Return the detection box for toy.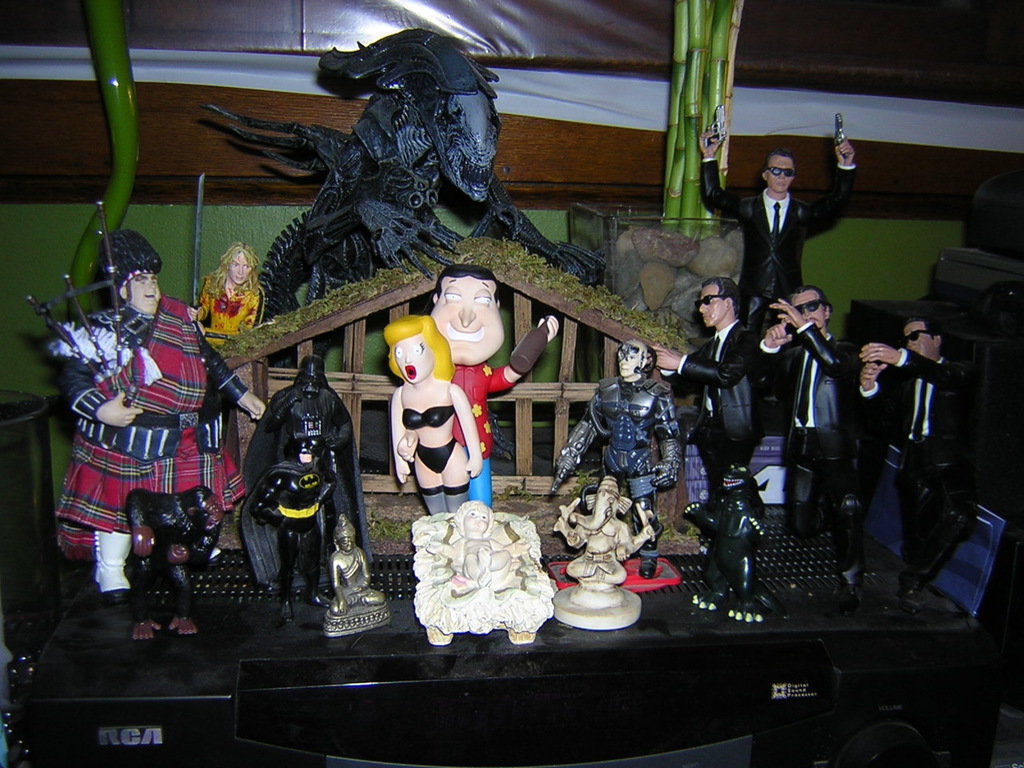
[x1=187, y1=242, x2=254, y2=380].
